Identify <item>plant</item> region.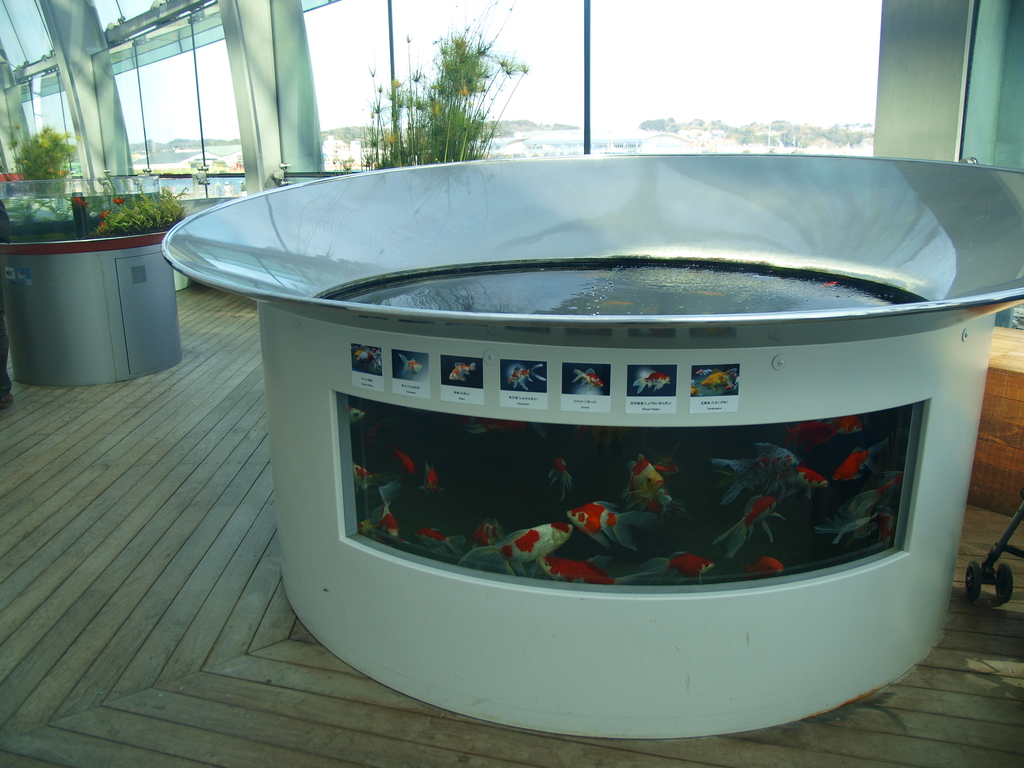
Region: x1=346, y1=0, x2=530, y2=174.
